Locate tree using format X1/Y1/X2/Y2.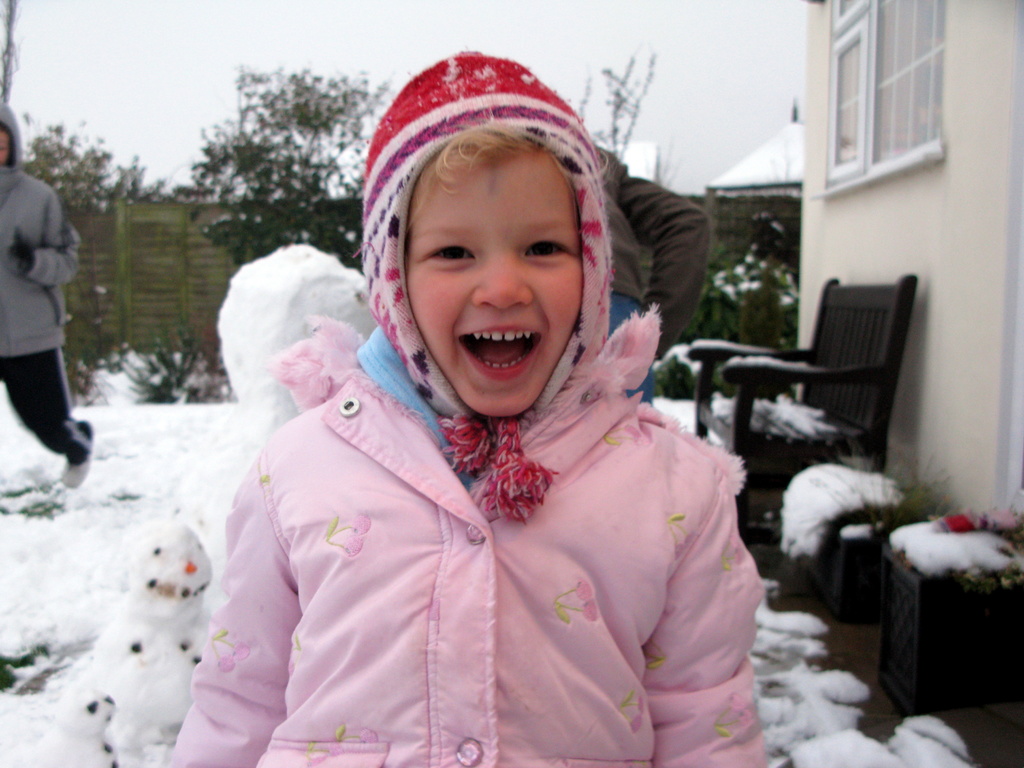
25/114/144/214.
